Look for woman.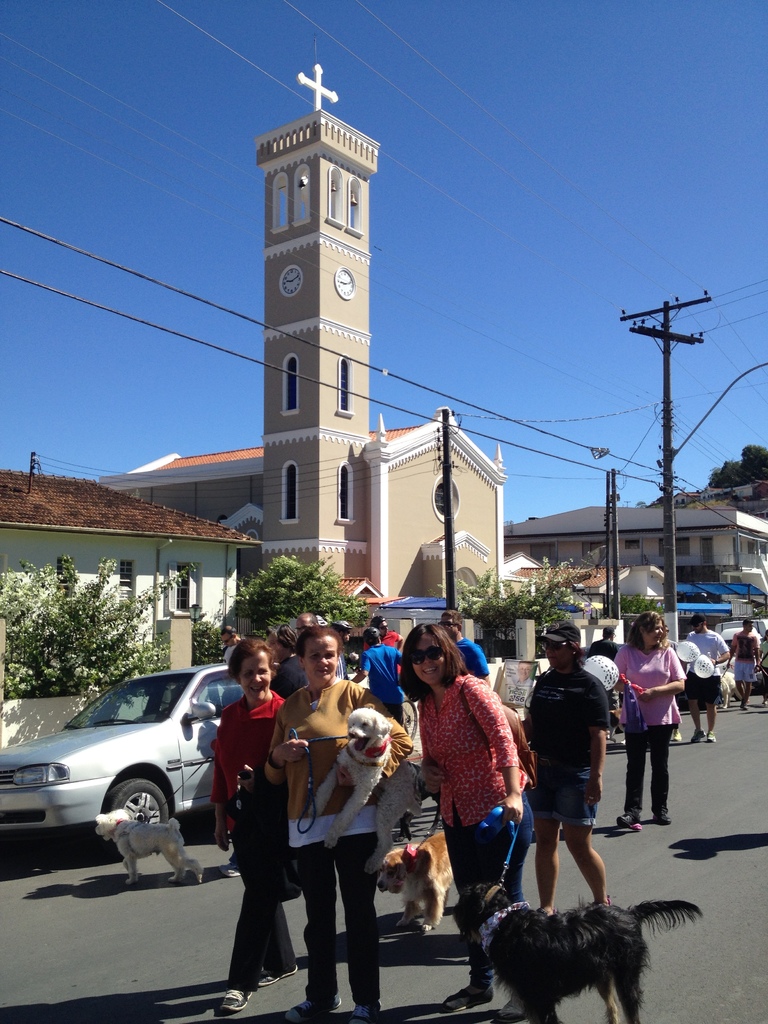
Found: locate(263, 624, 415, 1023).
